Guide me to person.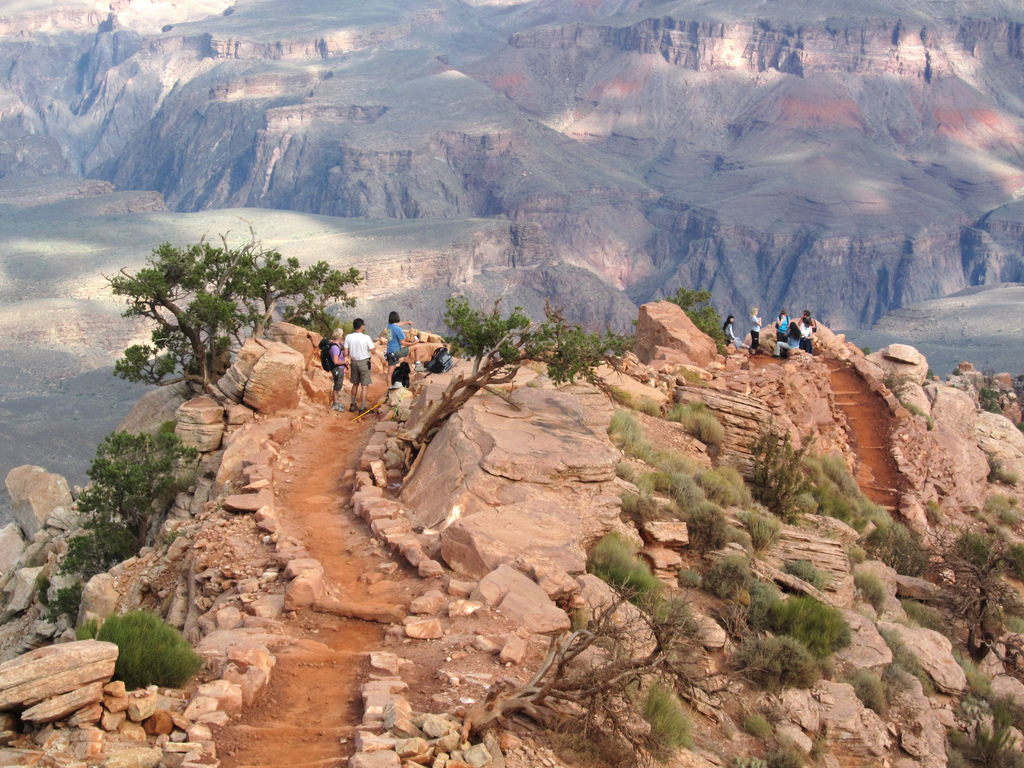
Guidance: region(799, 317, 813, 358).
